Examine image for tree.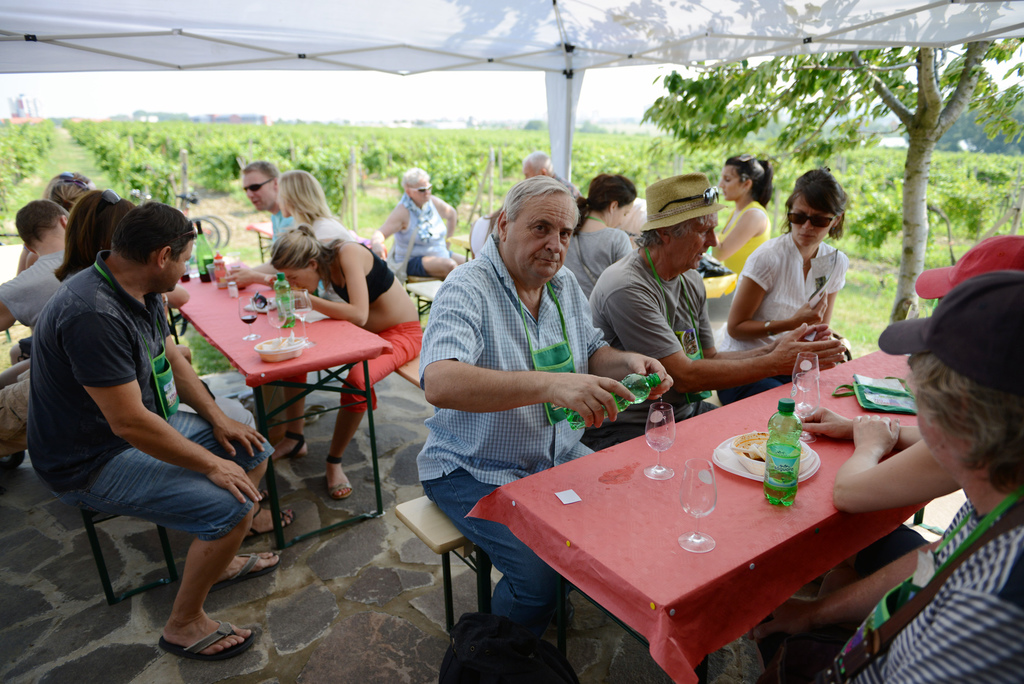
Examination result: left=628, top=0, right=1023, bottom=346.
